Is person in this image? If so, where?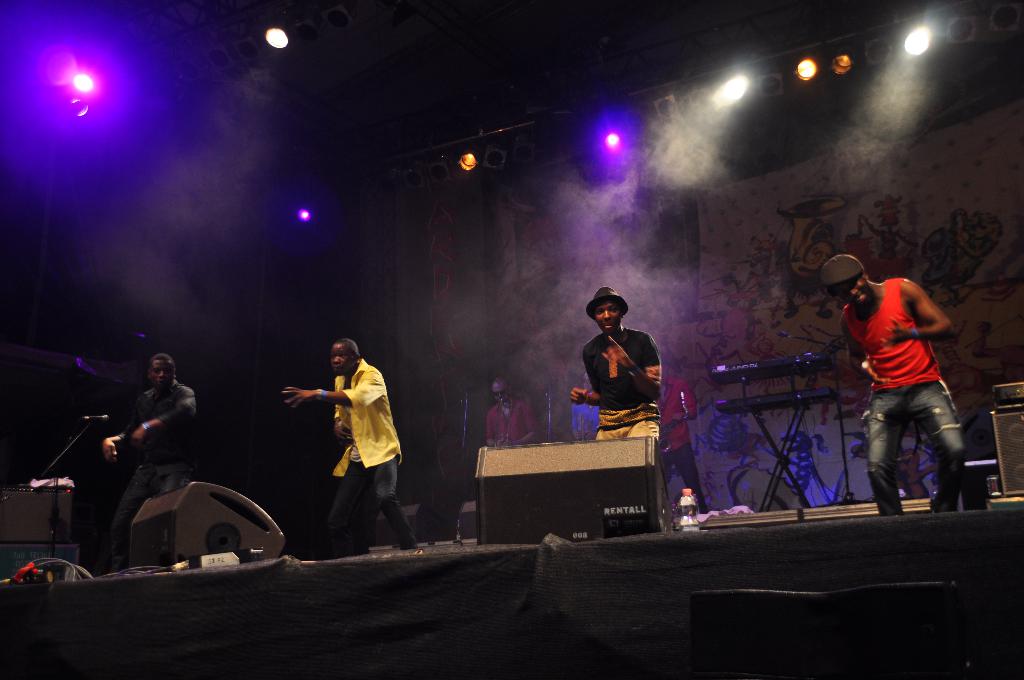
Yes, at detection(471, 371, 533, 469).
